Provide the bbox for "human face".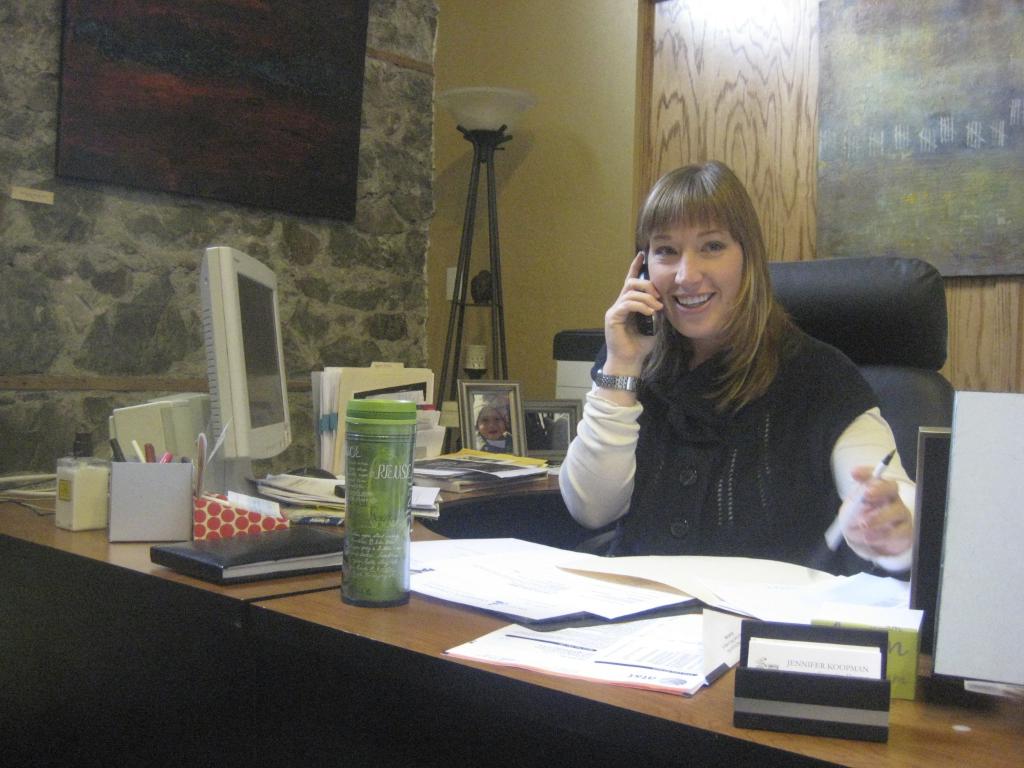
{"x1": 480, "y1": 407, "x2": 505, "y2": 438}.
